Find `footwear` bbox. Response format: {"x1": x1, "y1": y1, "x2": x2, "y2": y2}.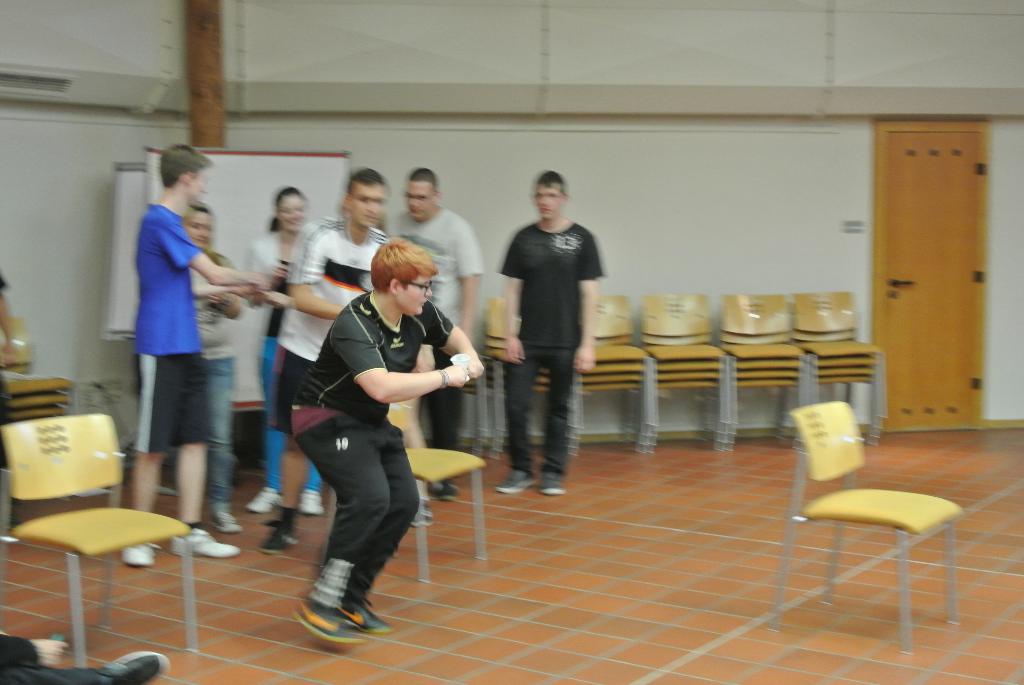
{"x1": 244, "y1": 485, "x2": 278, "y2": 514}.
